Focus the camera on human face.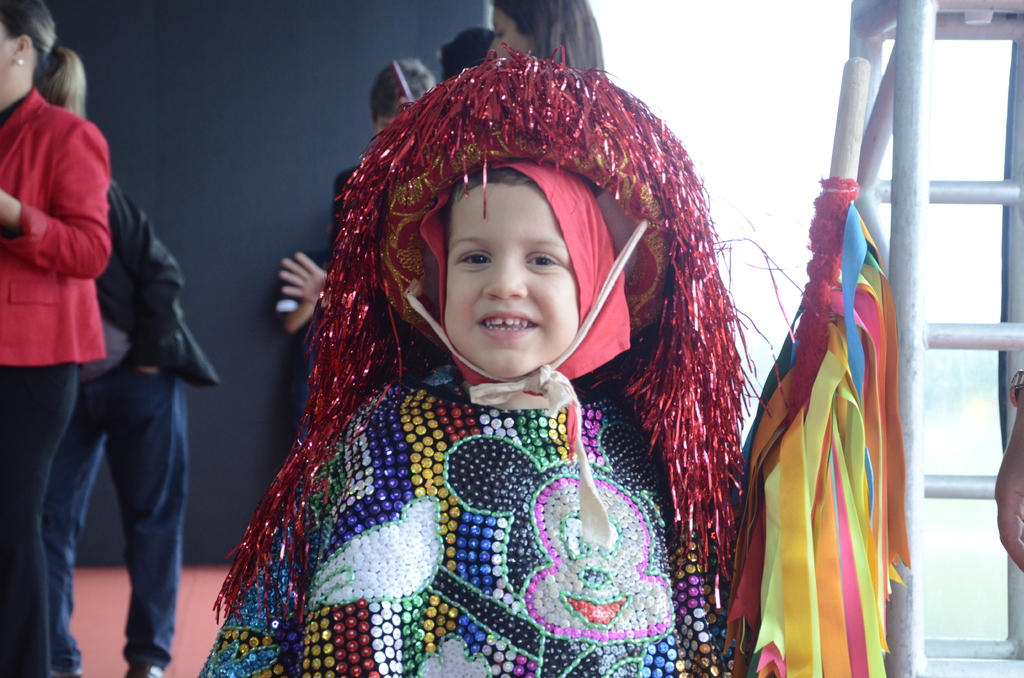
Focus region: x1=0 y1=21 x2=13 y2=80.
